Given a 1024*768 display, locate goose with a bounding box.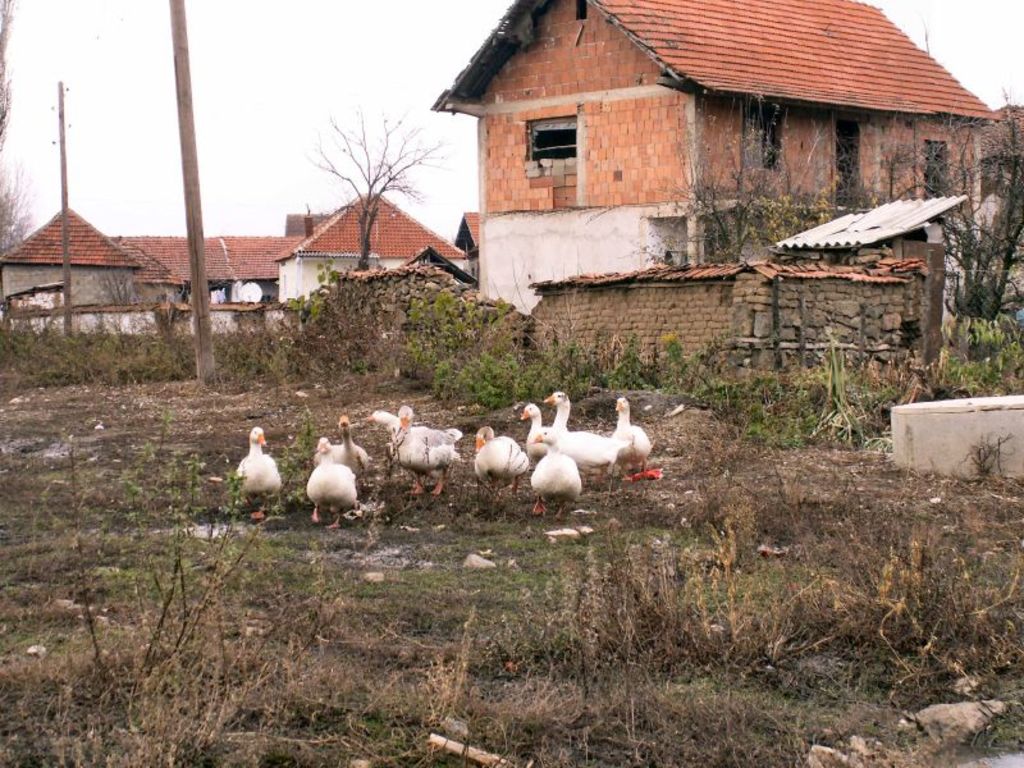
Located: [left=233, top=428, right=283, bottom=522].
